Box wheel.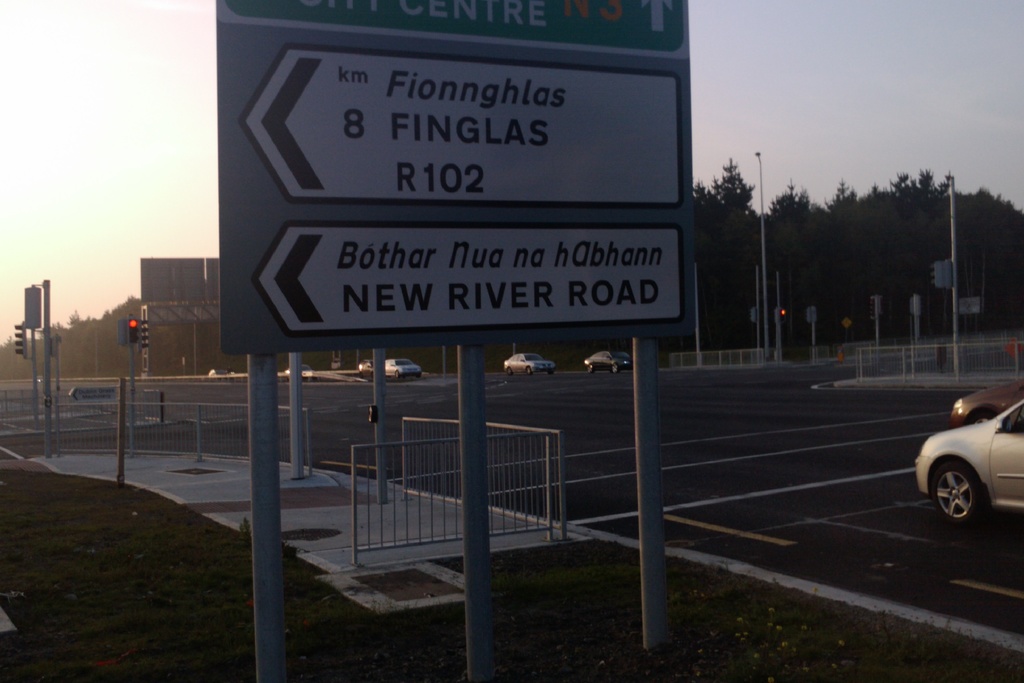
BBox(612, 363, 621, 372).
